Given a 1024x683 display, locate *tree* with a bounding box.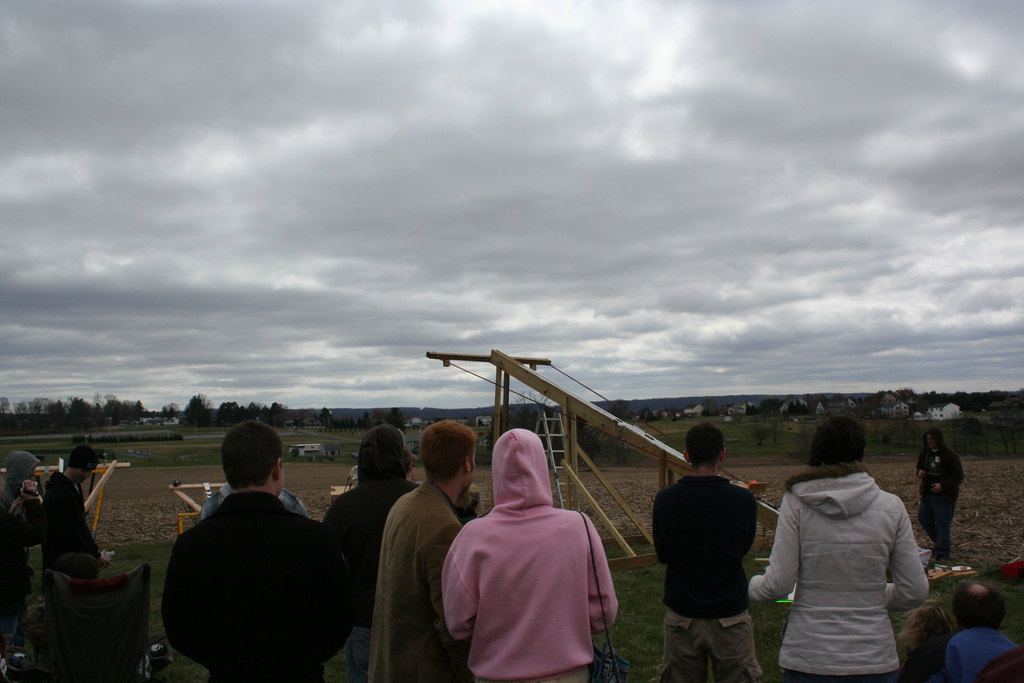
Located: region(184, 392, 206, 425).
